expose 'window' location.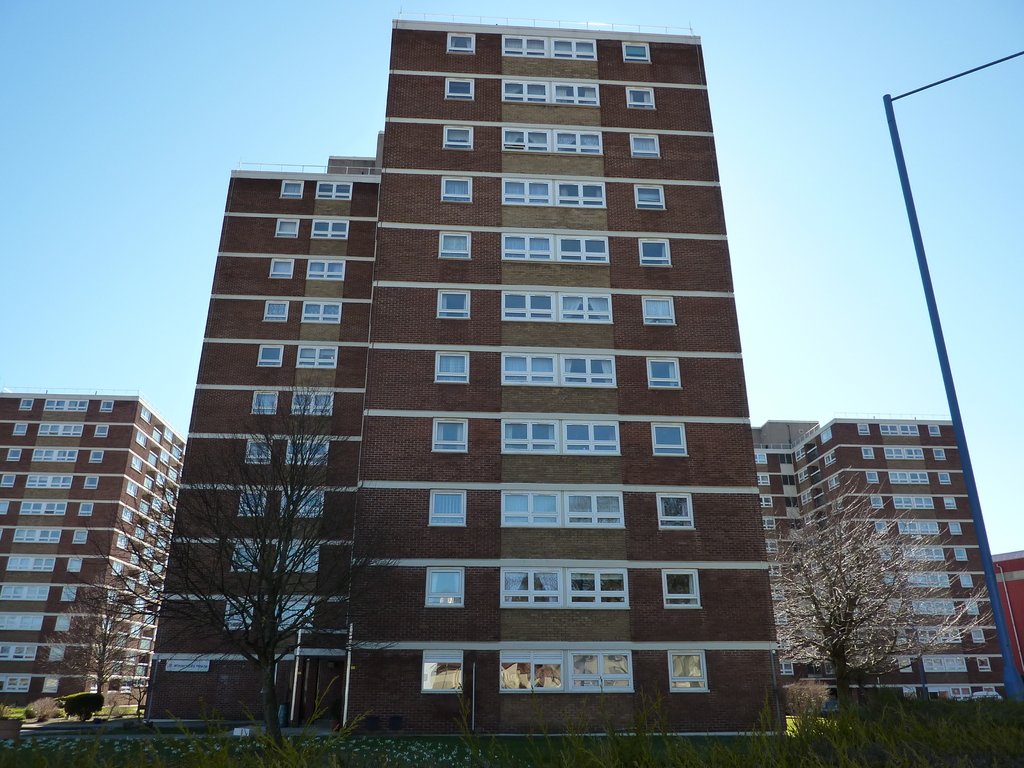
Exposed at <box>0,639,34,660</box>.
